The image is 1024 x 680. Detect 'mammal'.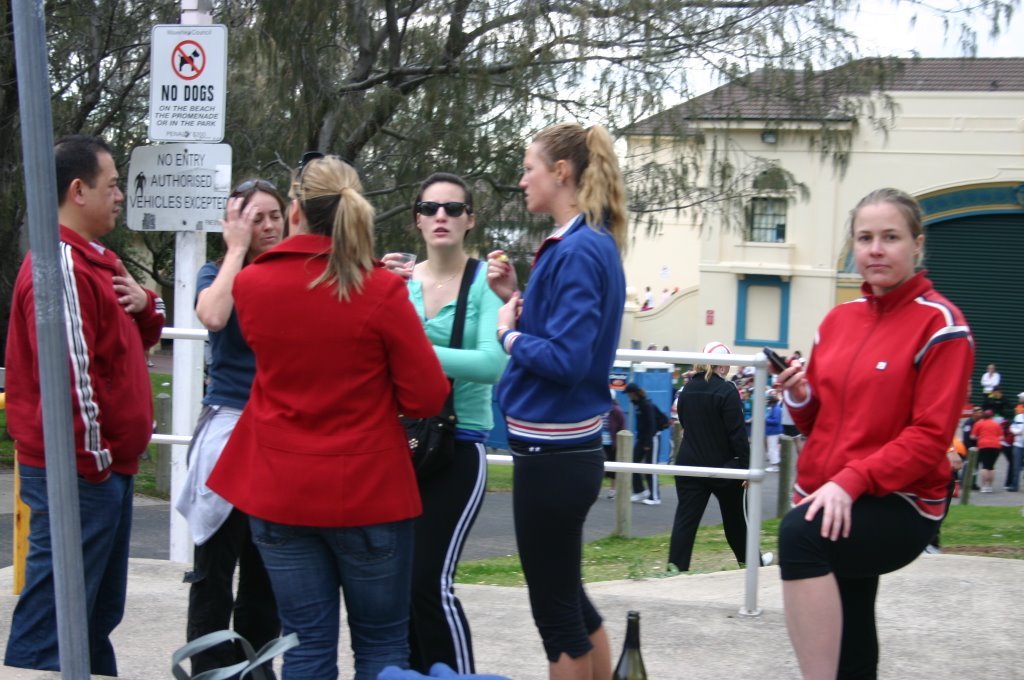
Detection: crop(198, 150, 453, 679).
